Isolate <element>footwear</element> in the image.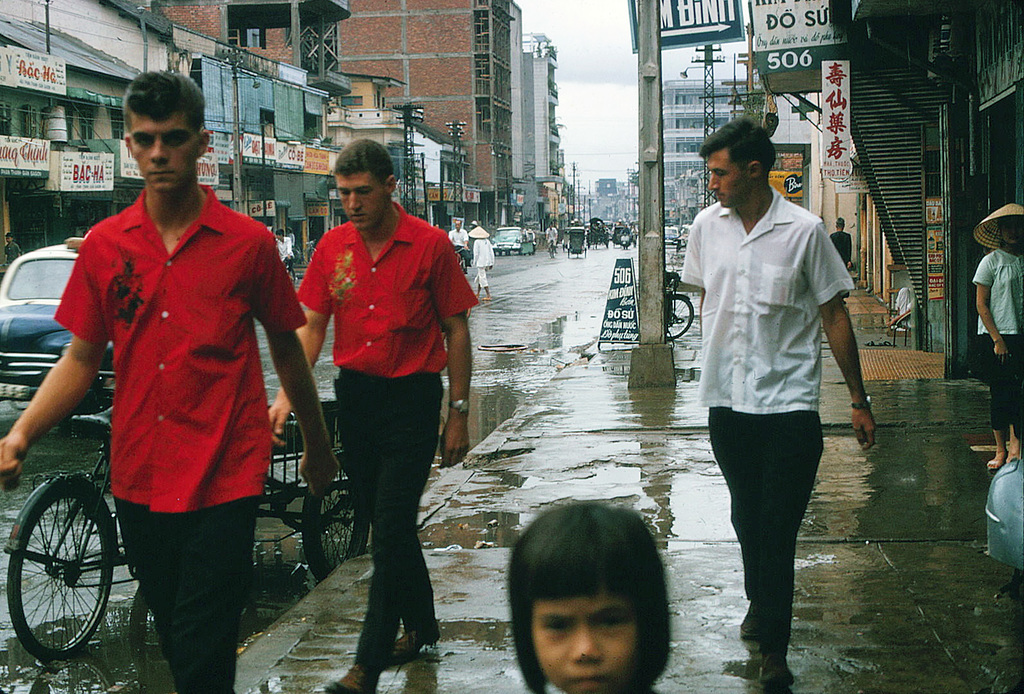
Isolated region: {"x1": 390, "y1": 625, "x2": 444, "y2": 663}.
